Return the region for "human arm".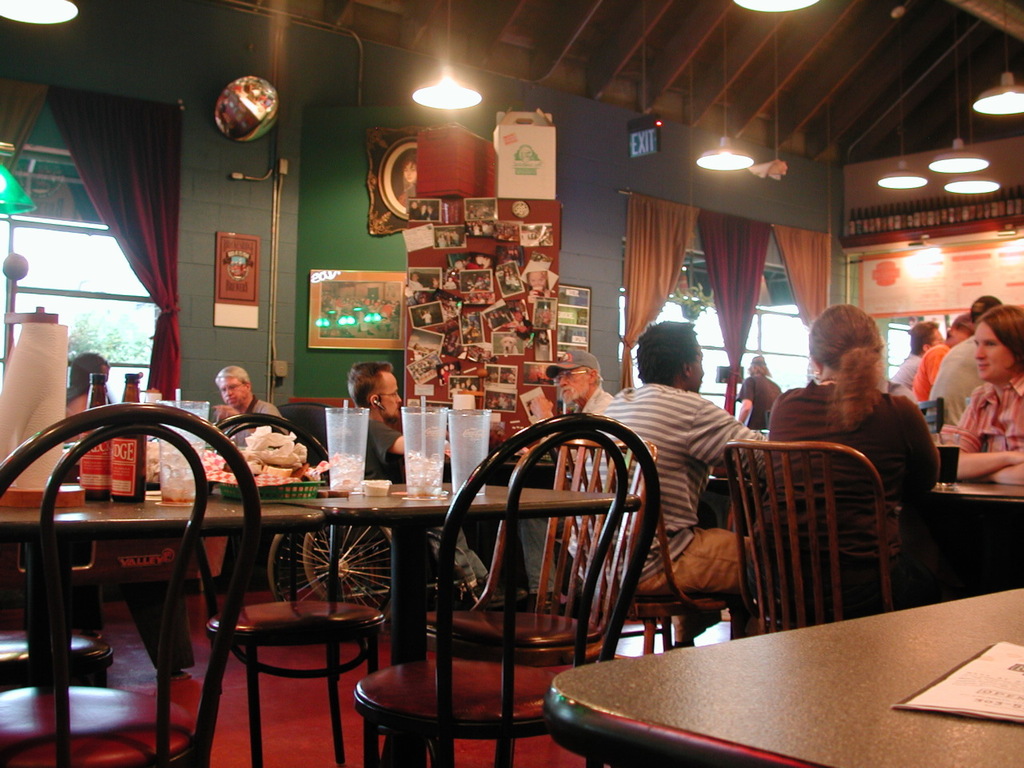
x1=926 y1=342 x2=950 y2=383.
